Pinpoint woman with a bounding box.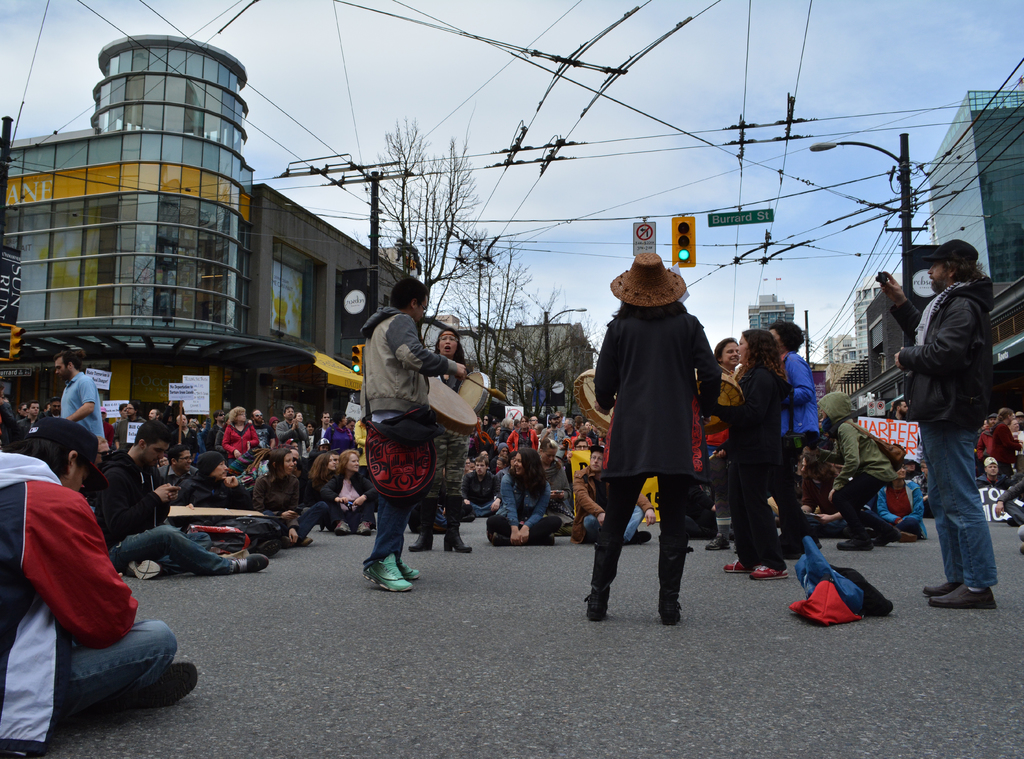
{"x1": 321, "y1": 450, "x2": 380, "y2": 531}.
